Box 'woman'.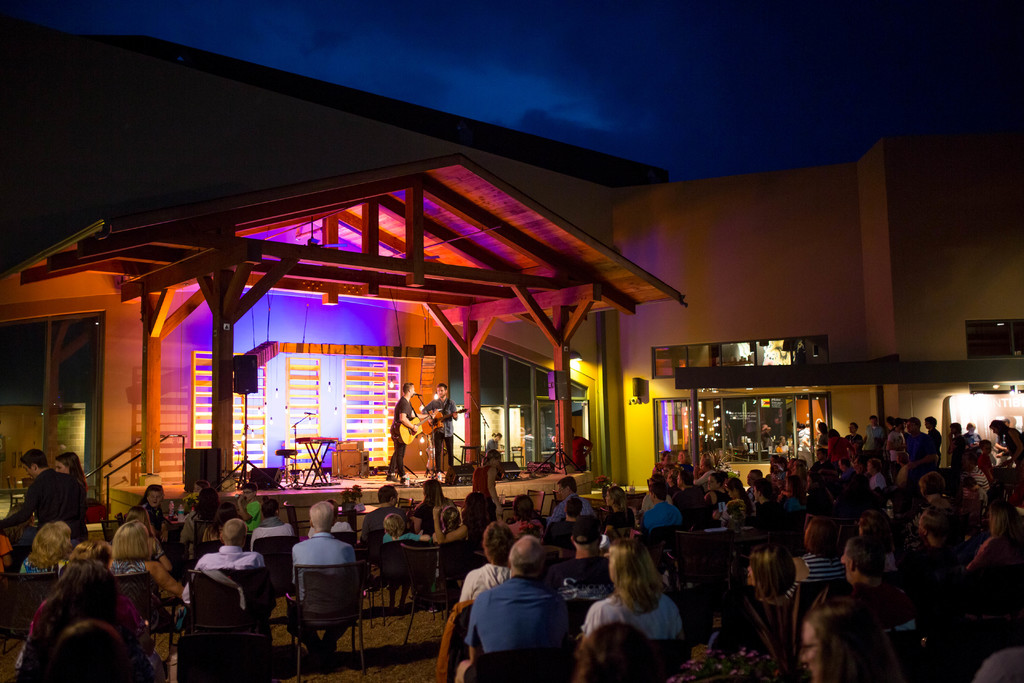
20, 522, 73, 575.
